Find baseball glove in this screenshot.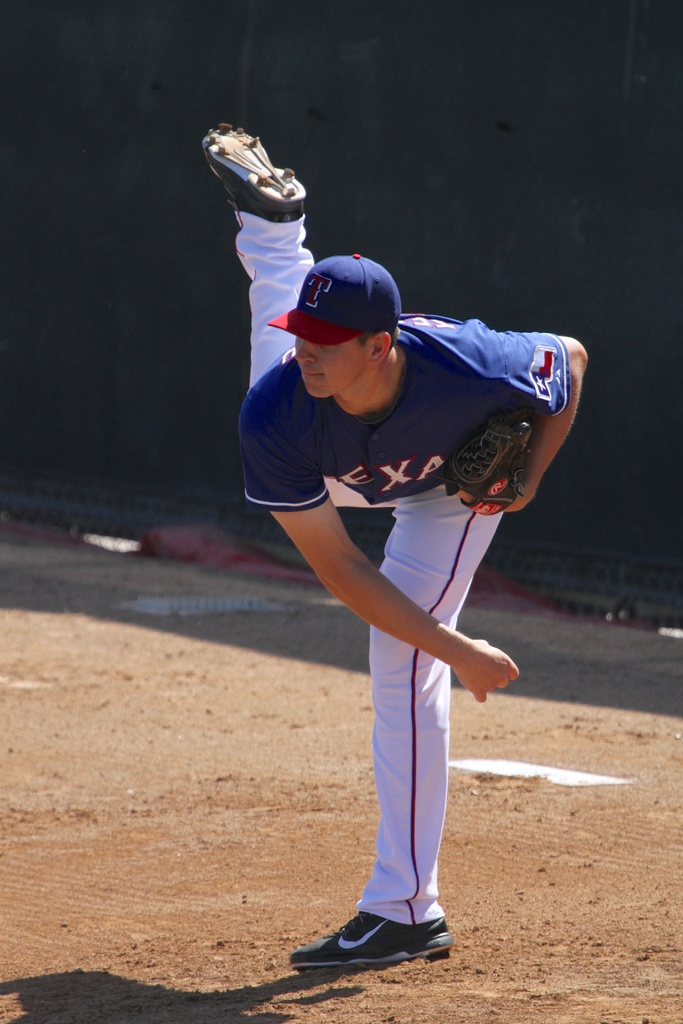
The bounding box for baseball glove is [x1=435, y1=406, x2=534, y2=509].
